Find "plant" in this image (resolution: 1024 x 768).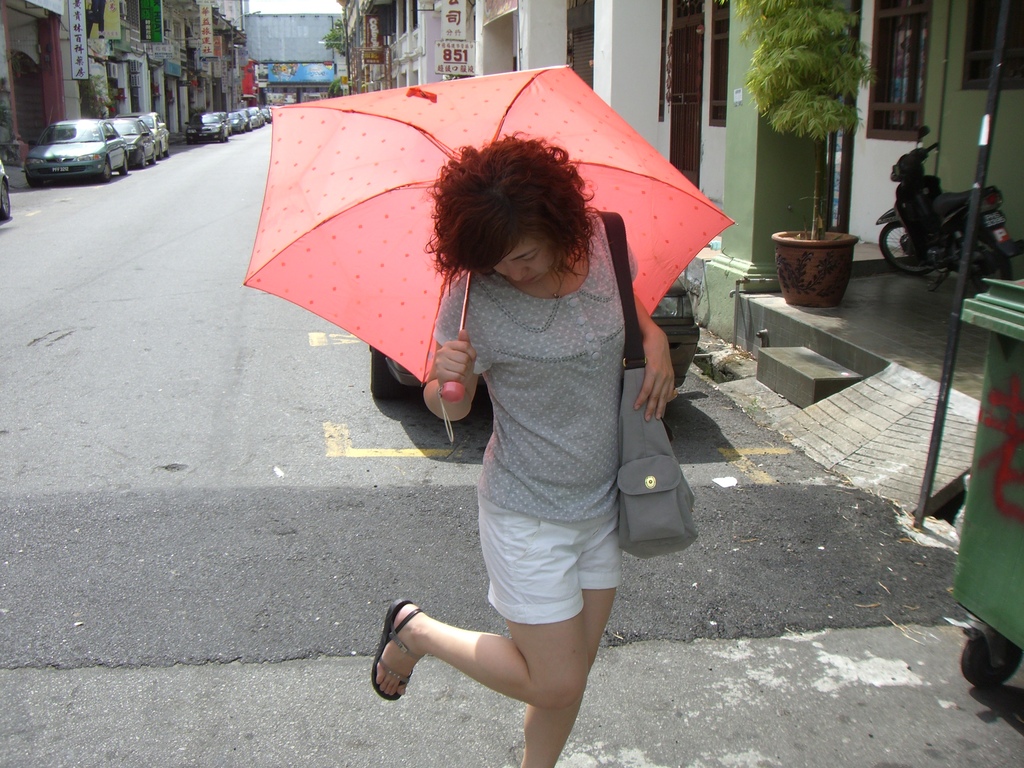
select_region(735, 0, 878, 245).
